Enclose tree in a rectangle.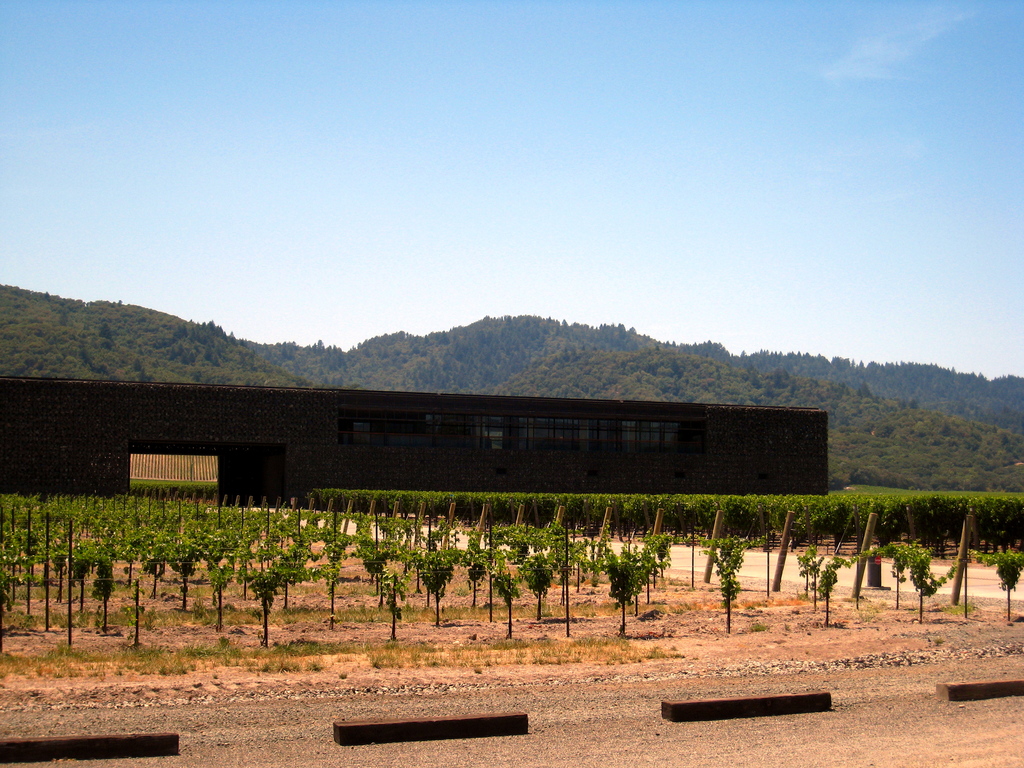
<bbox>589, 532, 666, 635</bbox>.
